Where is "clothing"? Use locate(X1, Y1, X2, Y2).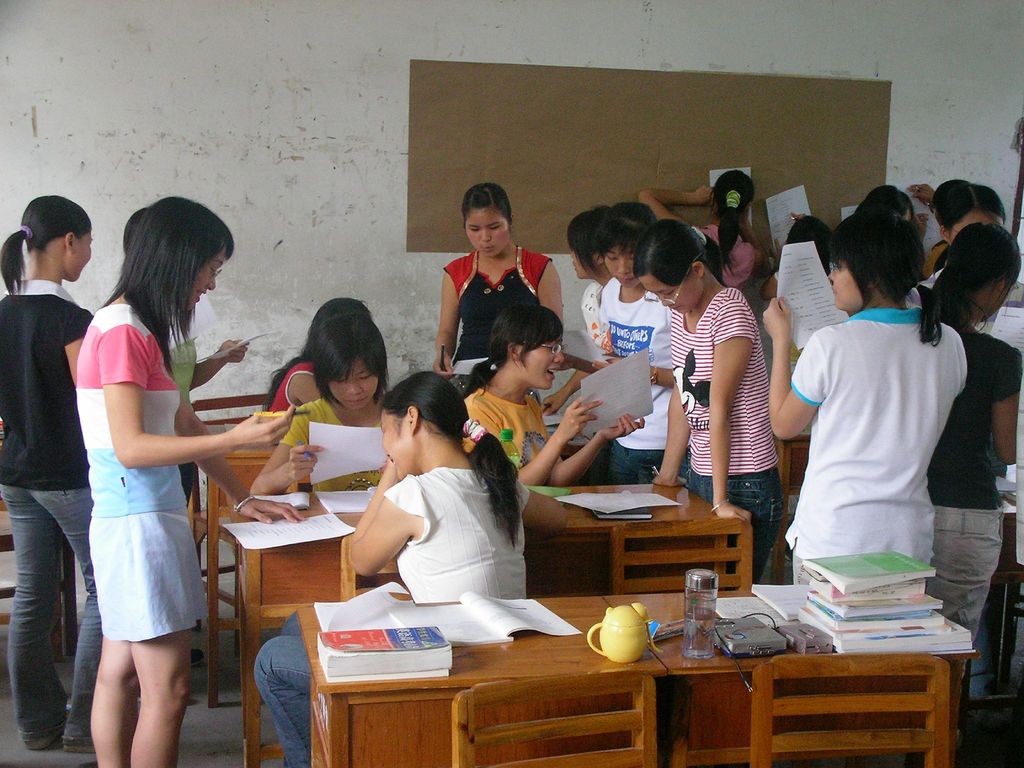
locate(263, 357, 319, 424).
